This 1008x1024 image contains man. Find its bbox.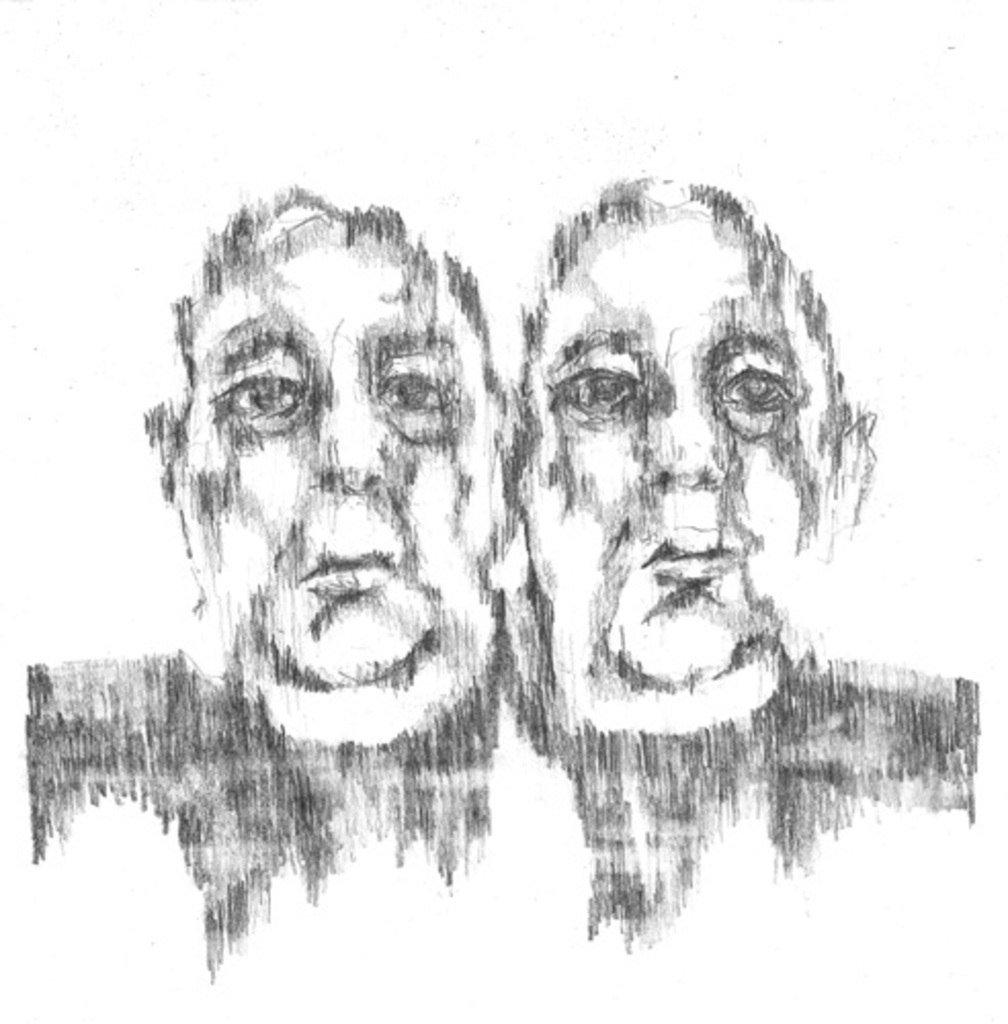
l=104, t=154, r=559, b=956.
